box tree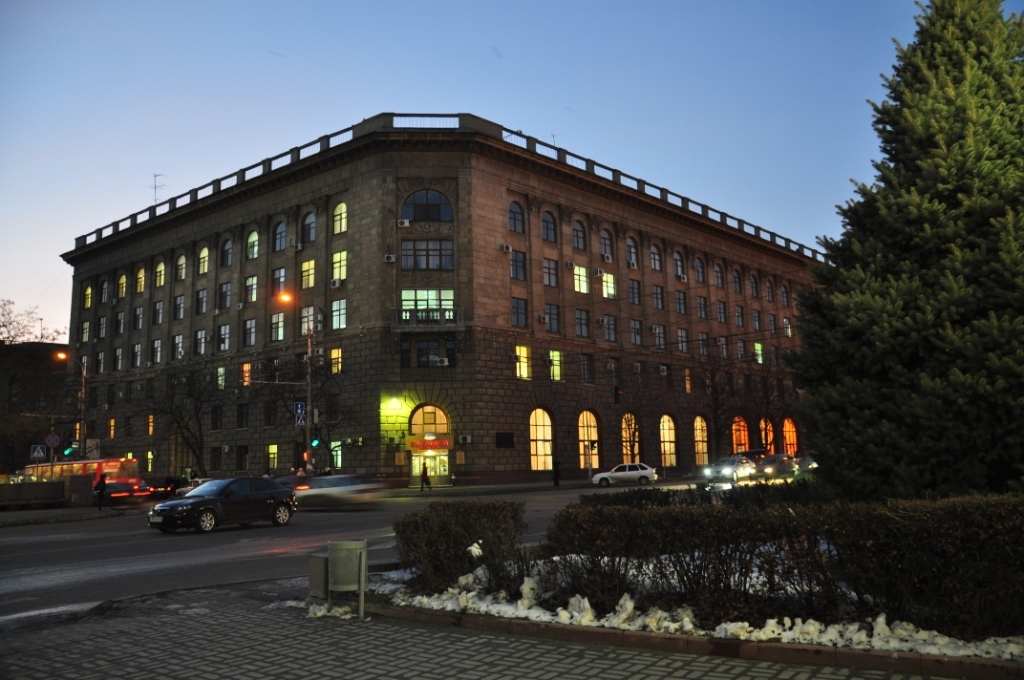
{"x1": 0, "y1": 298, "x2": 74, "y2": 419}
